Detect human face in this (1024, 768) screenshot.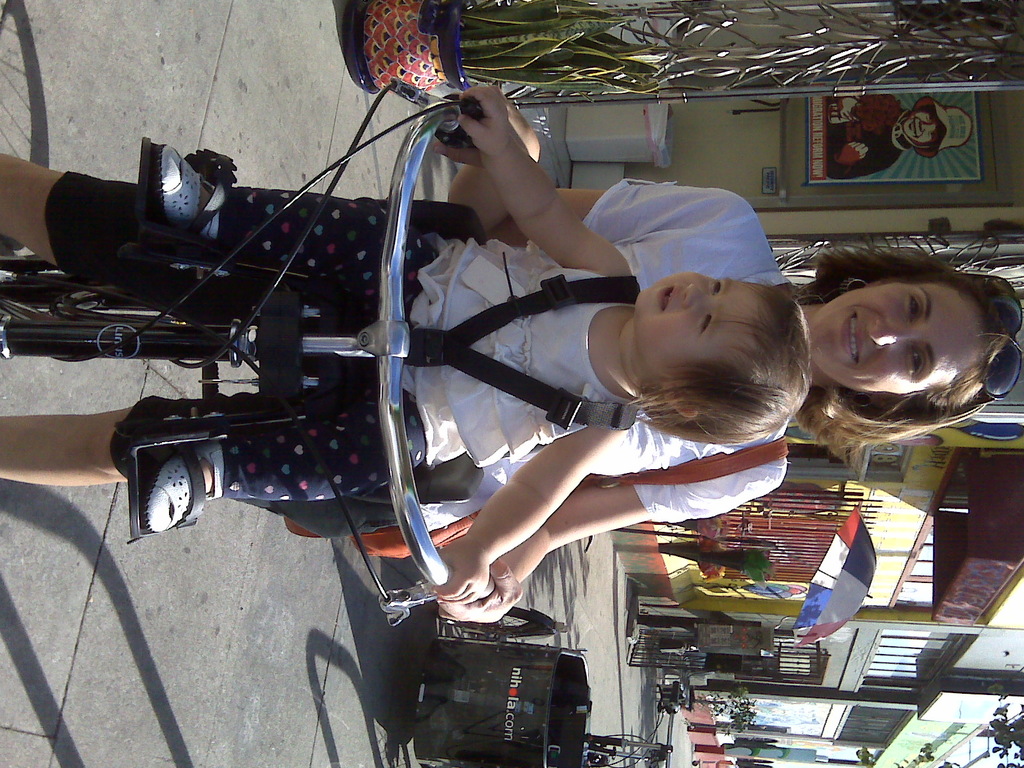
Detection: (903,108,940,145).
